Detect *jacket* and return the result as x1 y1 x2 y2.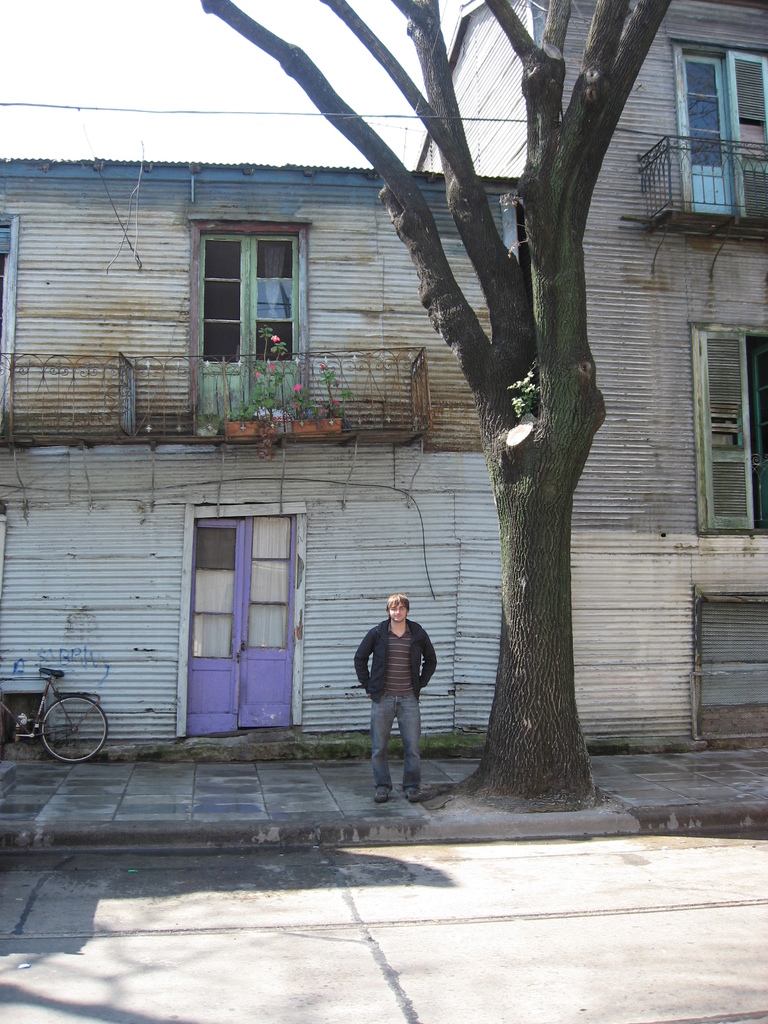
355 618 439 699.
